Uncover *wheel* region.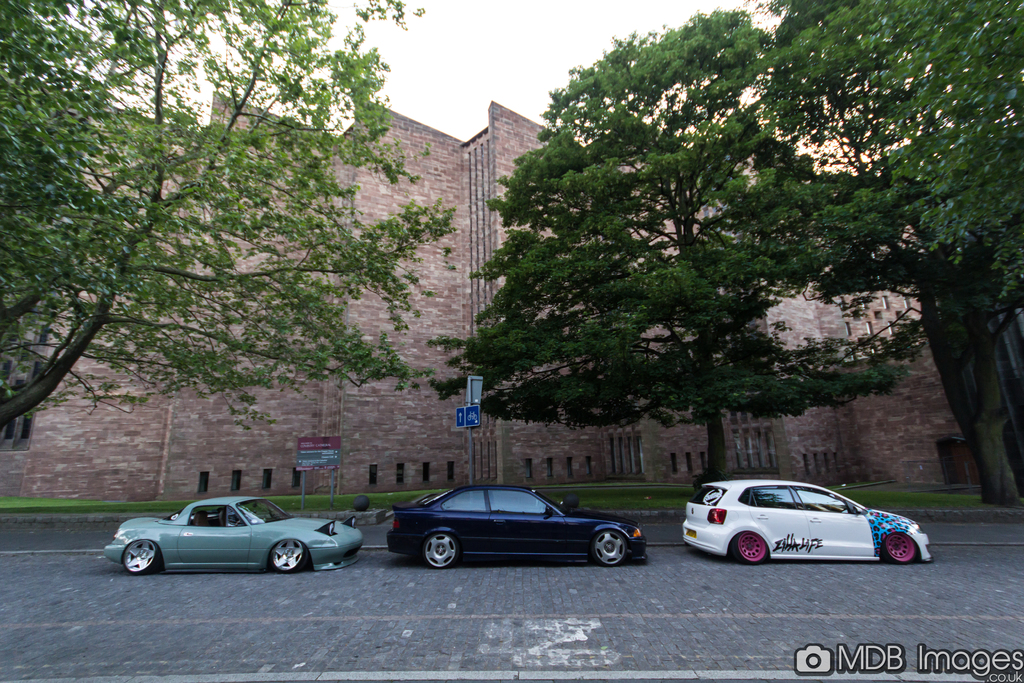
Uncovered: <region>423, 527, 458, 566</region>.
